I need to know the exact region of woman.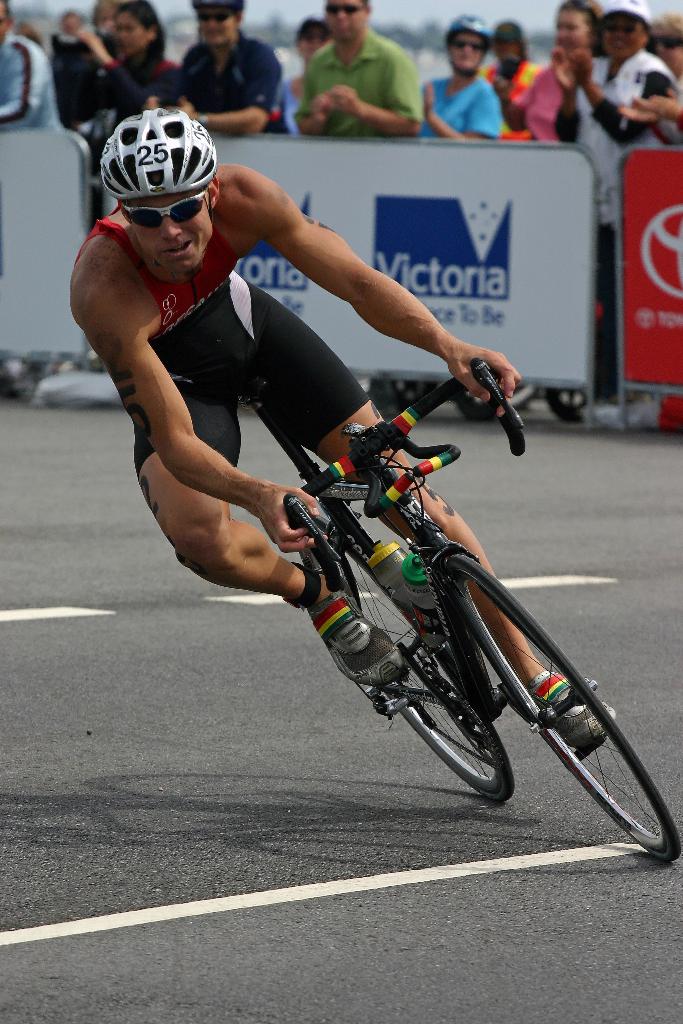
Region: (267, 8, 342, 140).
